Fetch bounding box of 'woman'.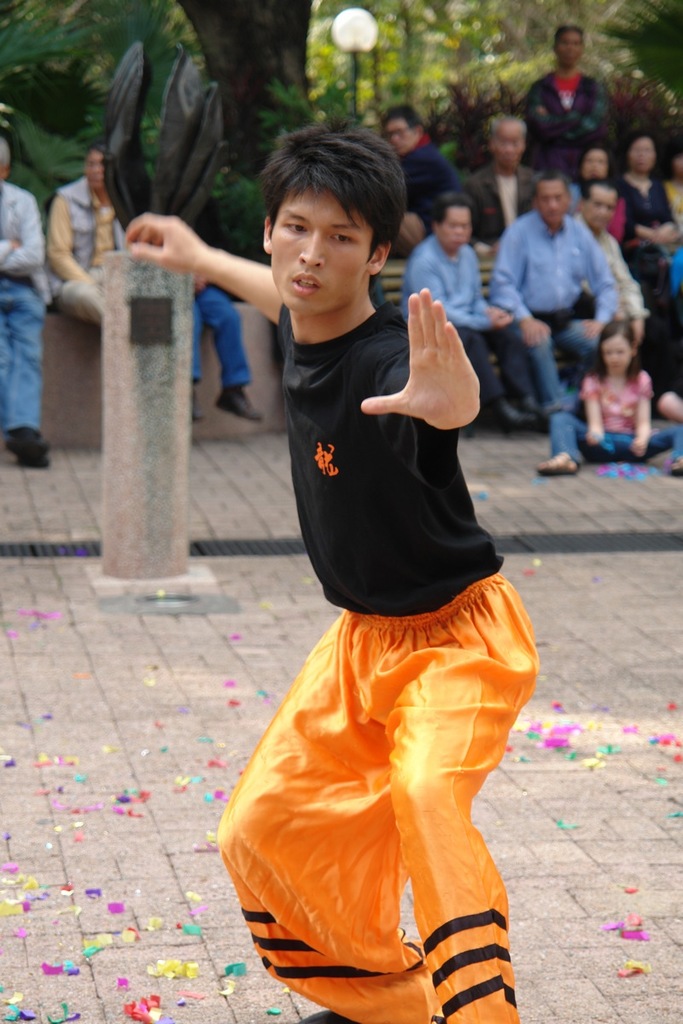
Bbox: <region>196, 128, 557, 1021</region>.
